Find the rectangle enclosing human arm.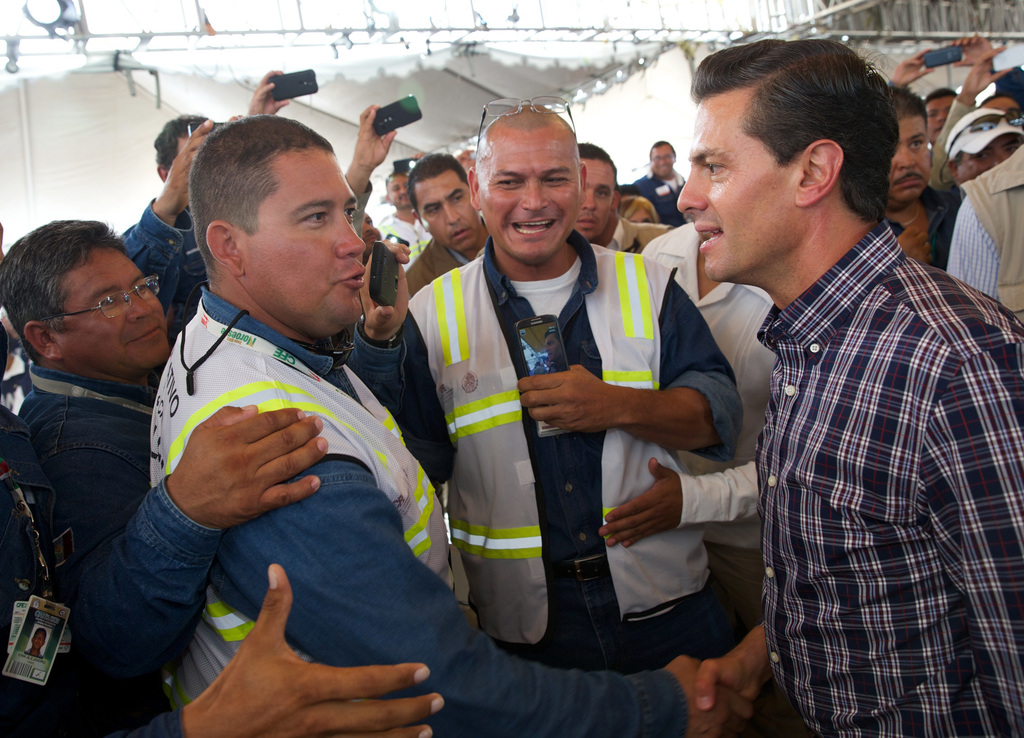
[932, 43, 1020, 182].
